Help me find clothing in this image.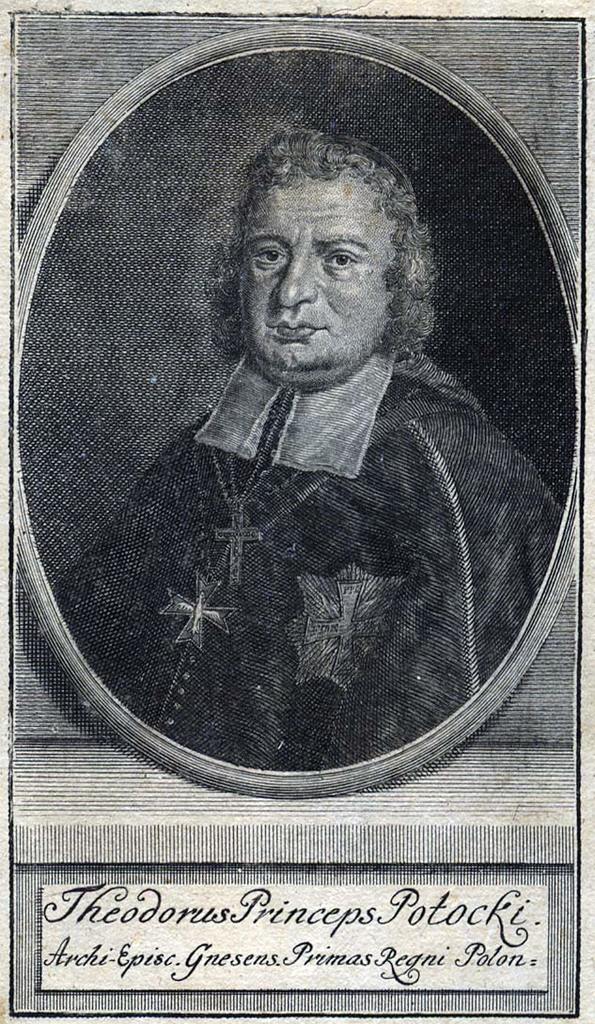
Found it: x1=97 y1=329 x2=546 y2=704.
